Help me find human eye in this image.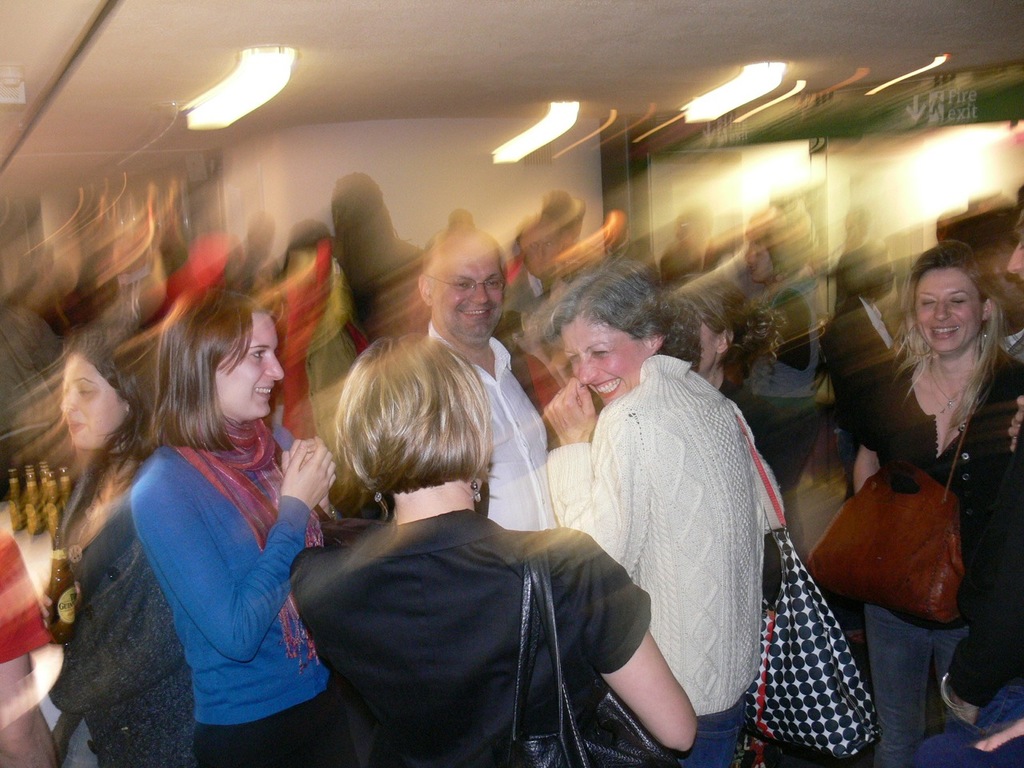
Found it: {"left": 74, "top": 384, "right": 96, "bottom": 397}.
